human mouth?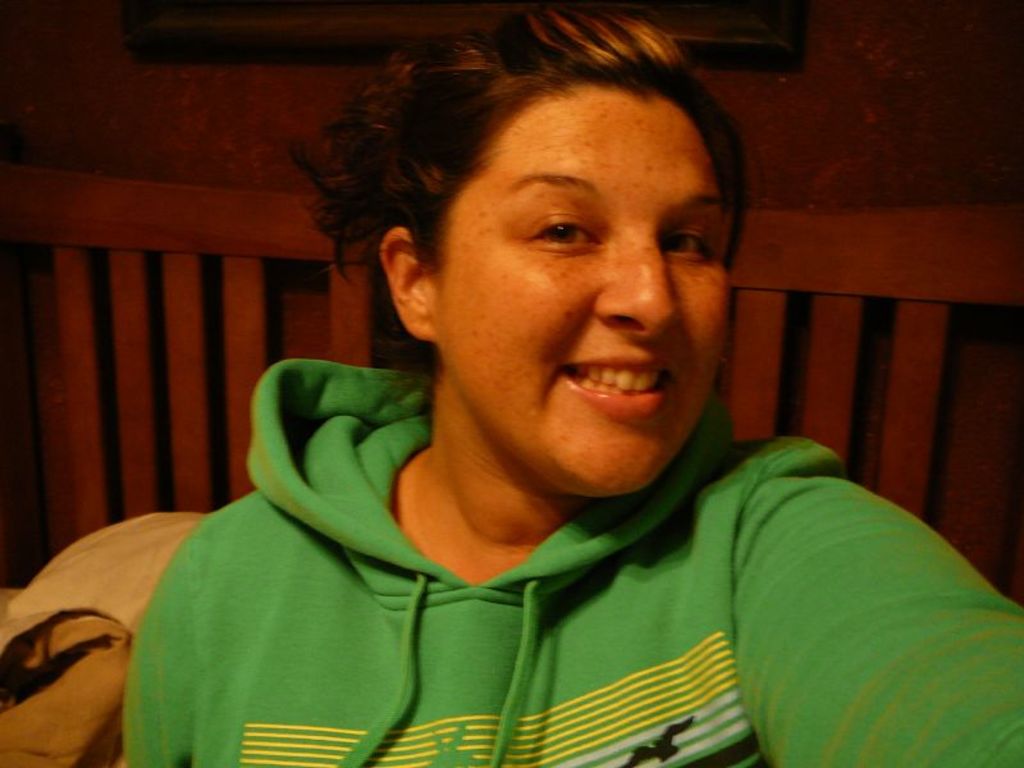
l=536, t=352, r=687, b=421
